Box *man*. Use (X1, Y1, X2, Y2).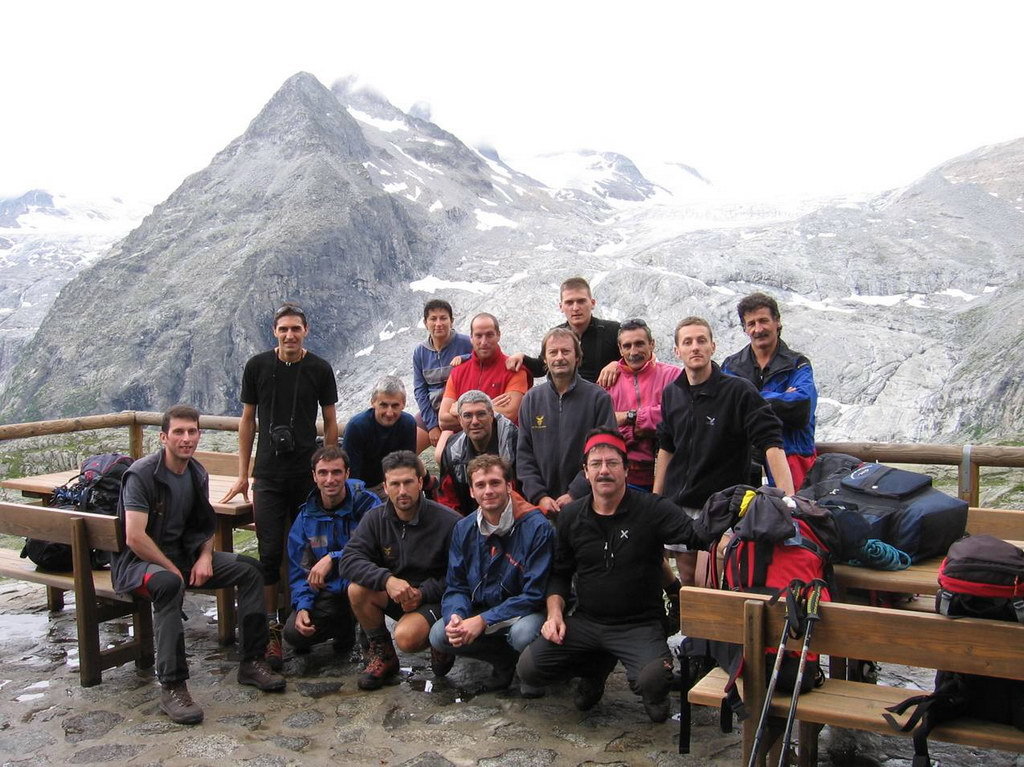
(530, 422, 709, 744).
